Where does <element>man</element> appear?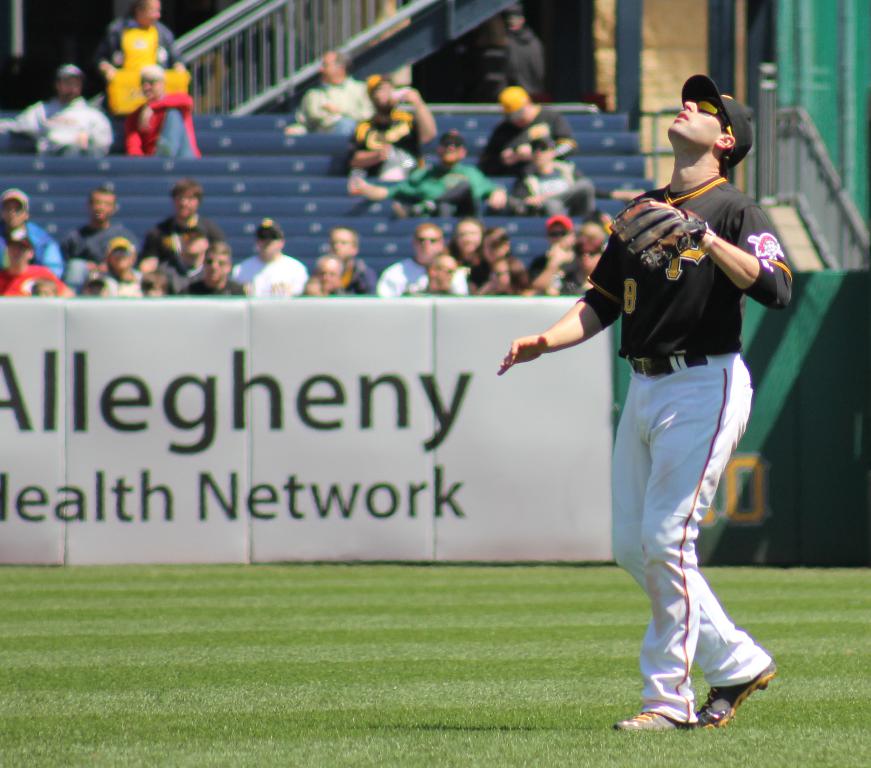
Appears at x1=0, y1=184, x2=60, y2=275.
